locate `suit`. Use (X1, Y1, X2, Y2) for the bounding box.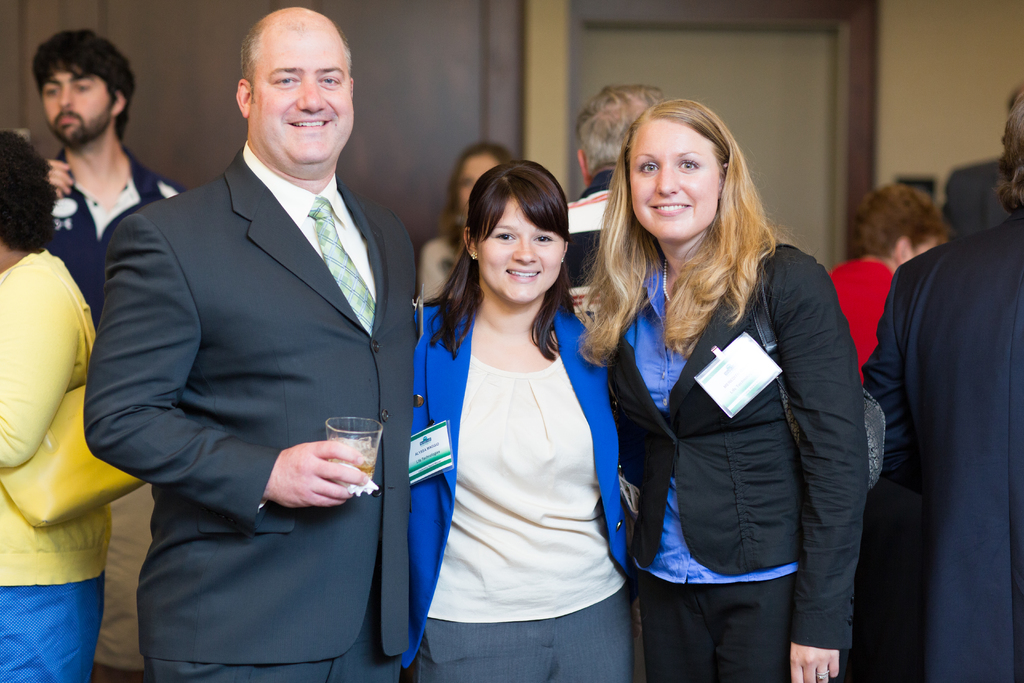
(83, 36, 436, 682).
